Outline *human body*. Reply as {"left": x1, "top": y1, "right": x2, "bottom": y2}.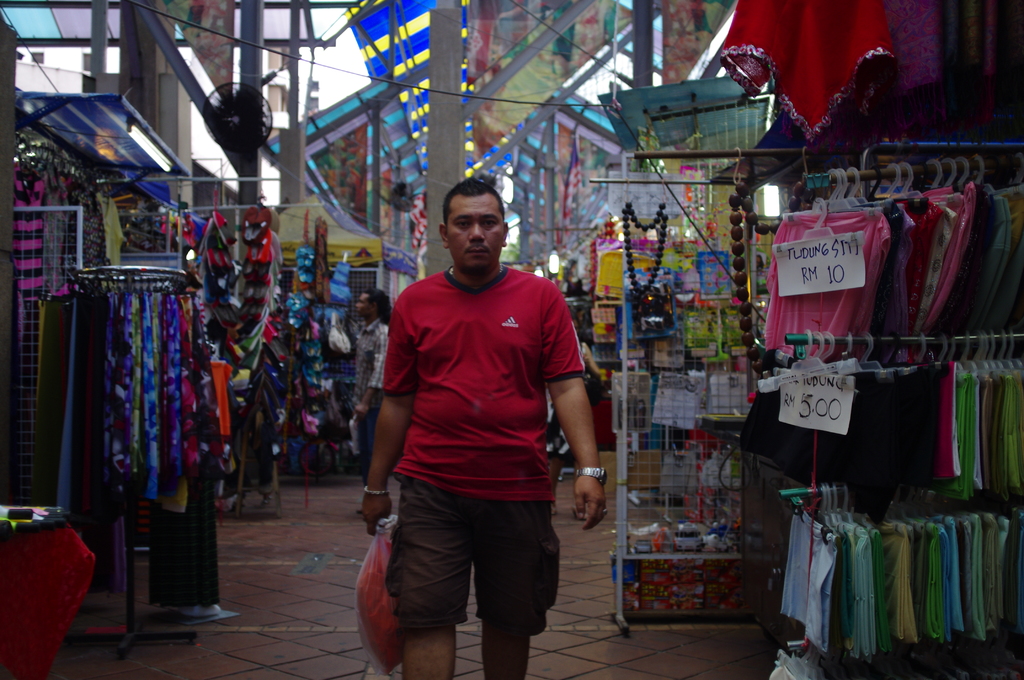
{"left": 351, "top": 152, "right": 605, "bottom": 679}.
